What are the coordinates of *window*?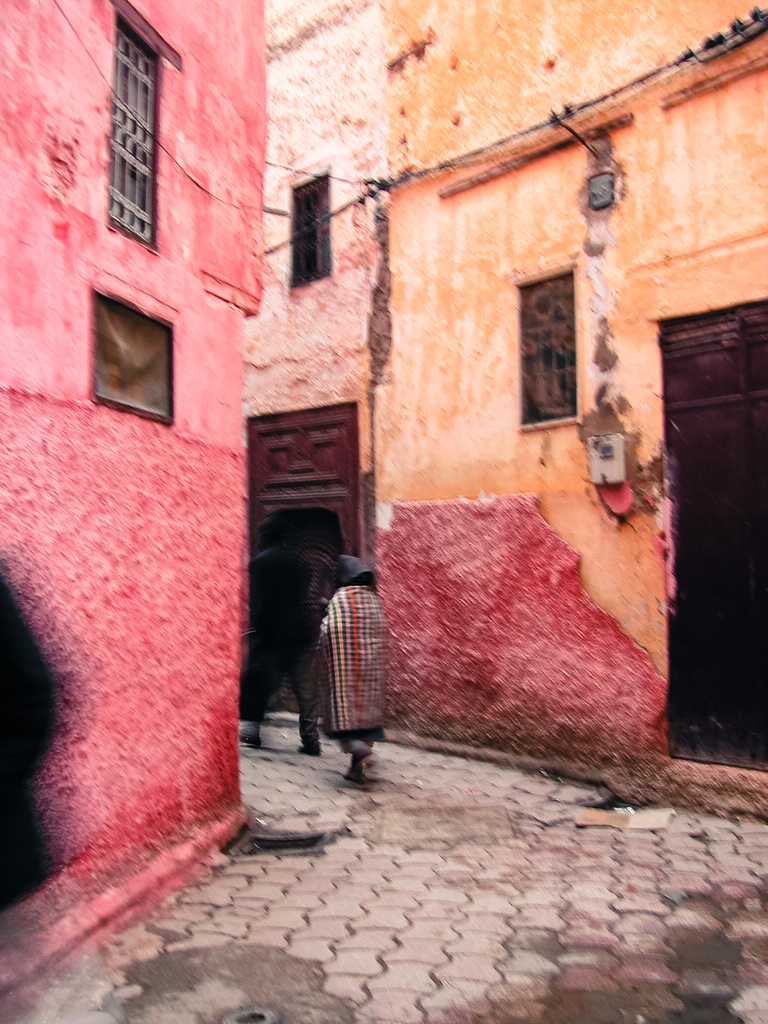
bbox=[97, 11, 170, 252].
